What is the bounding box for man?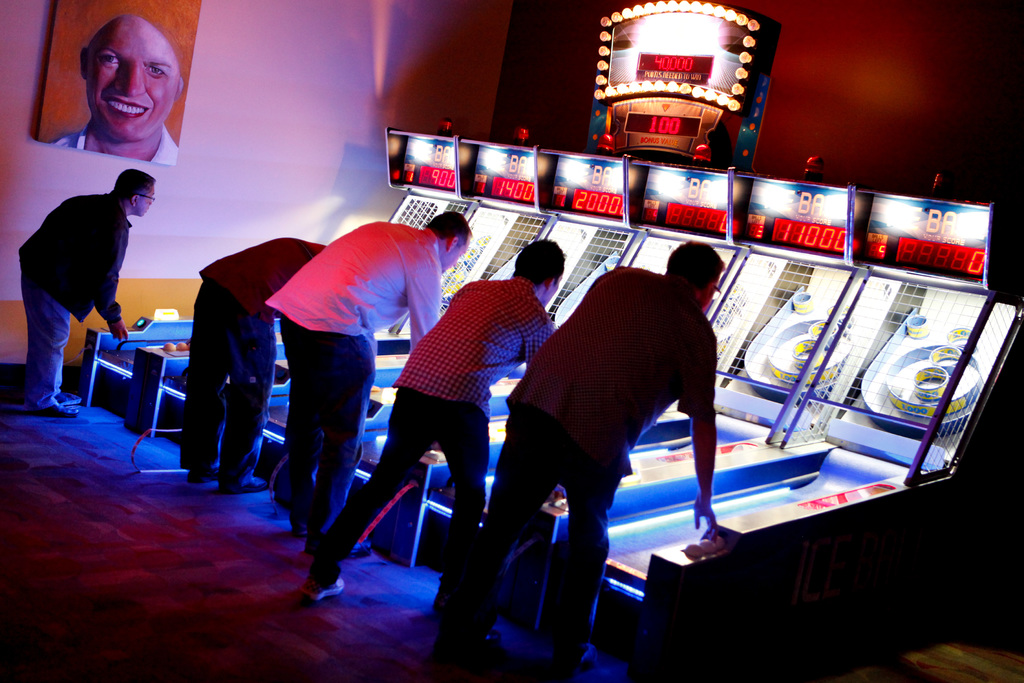
crop(436, 243, 729, 682).
